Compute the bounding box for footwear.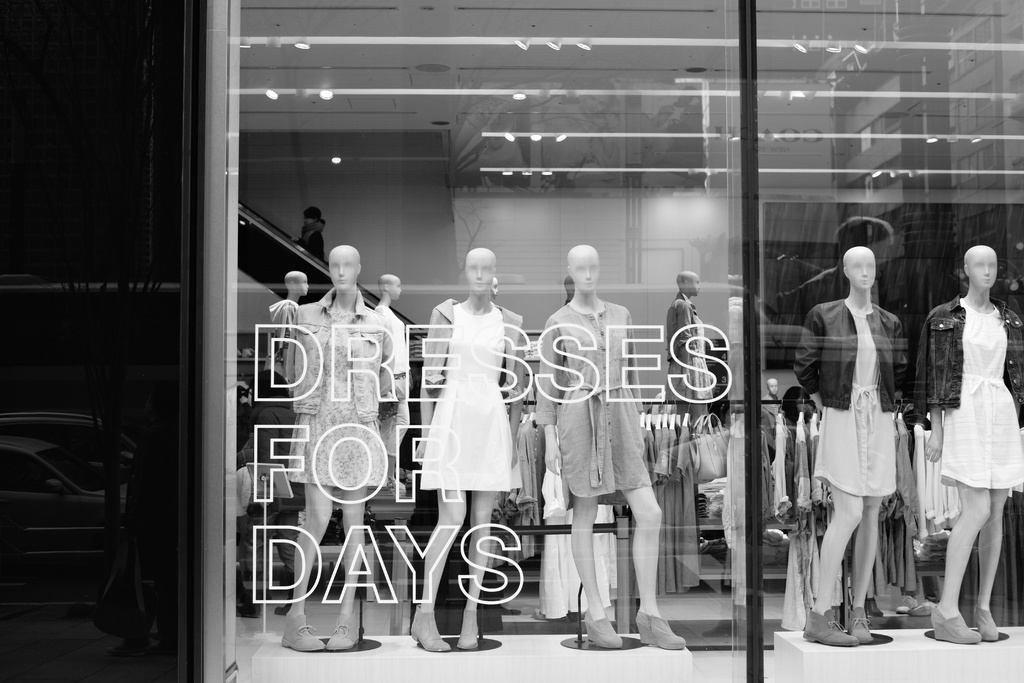
584, 612, 623, 646.
